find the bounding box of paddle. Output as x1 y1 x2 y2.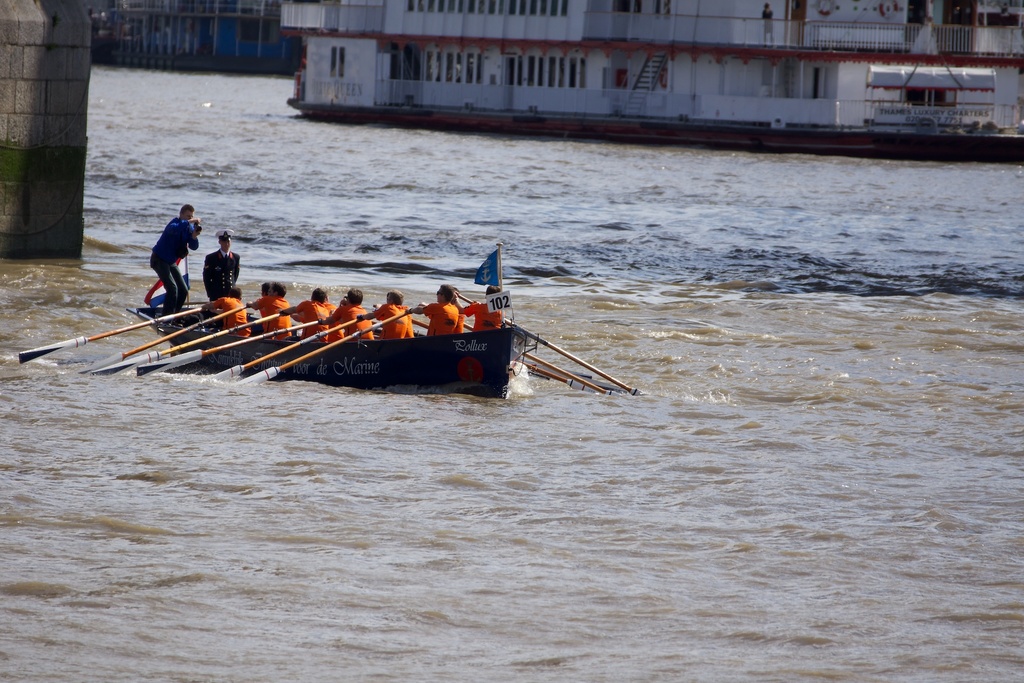
456 292 644 399.
